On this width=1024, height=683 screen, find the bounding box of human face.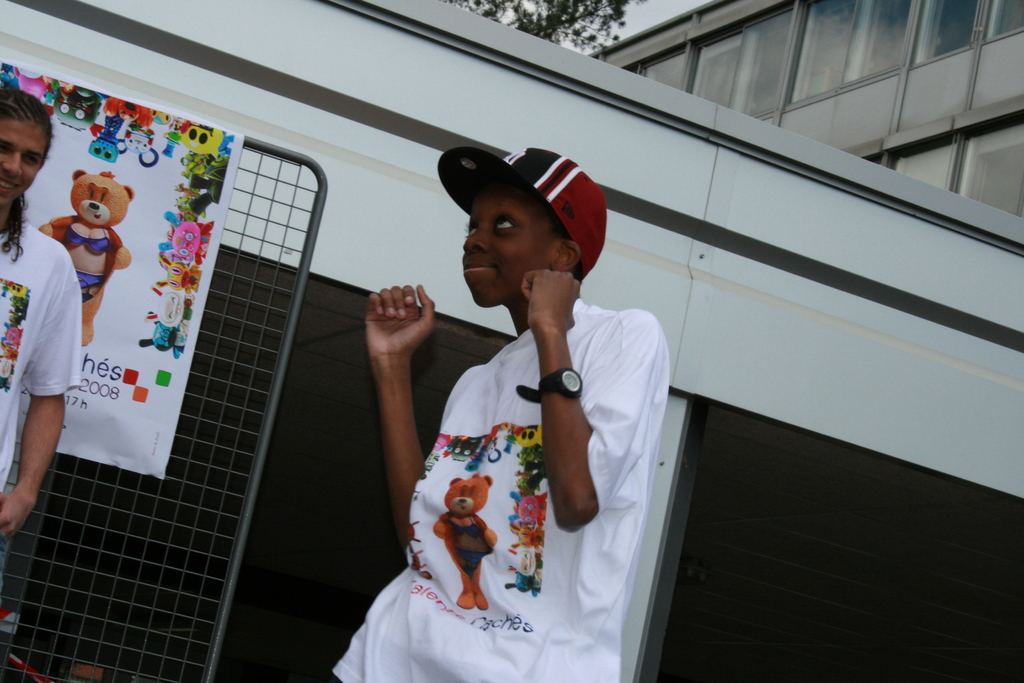
Bounding box: region(0, 115, 51, 213).
